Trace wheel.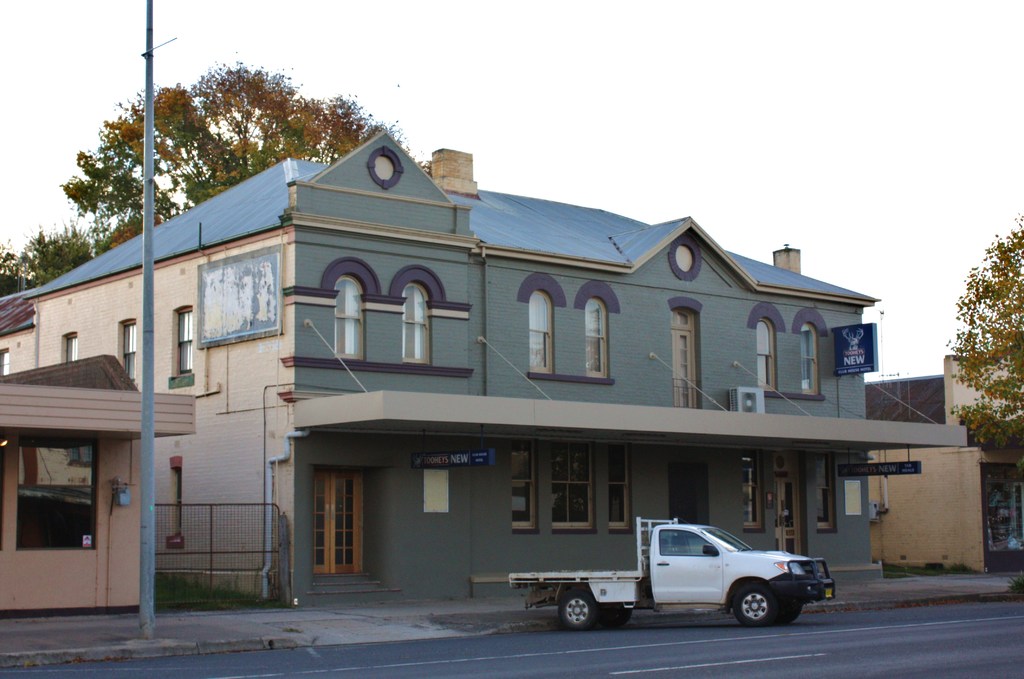
Traced to 781 598 799 624.
